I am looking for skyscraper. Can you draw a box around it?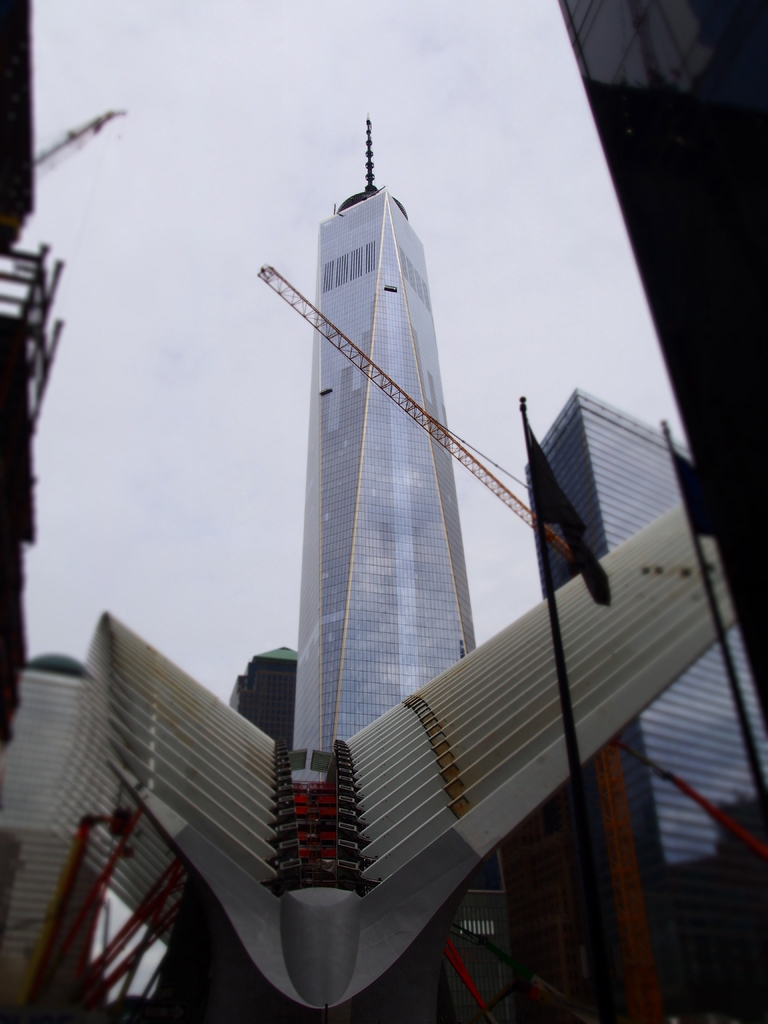
Sure, the bounding box is x1=289 y1=112 x2=479 y2=773.
